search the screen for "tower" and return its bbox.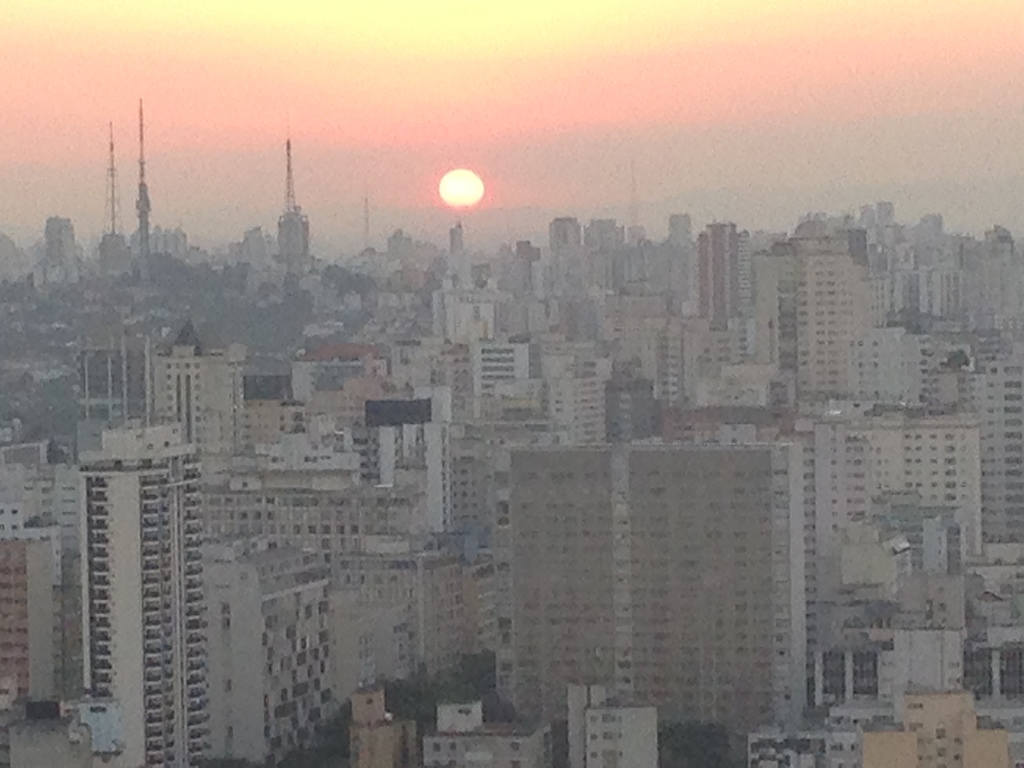
Found: x1=106, y1=124, x2=131, y2=262.
